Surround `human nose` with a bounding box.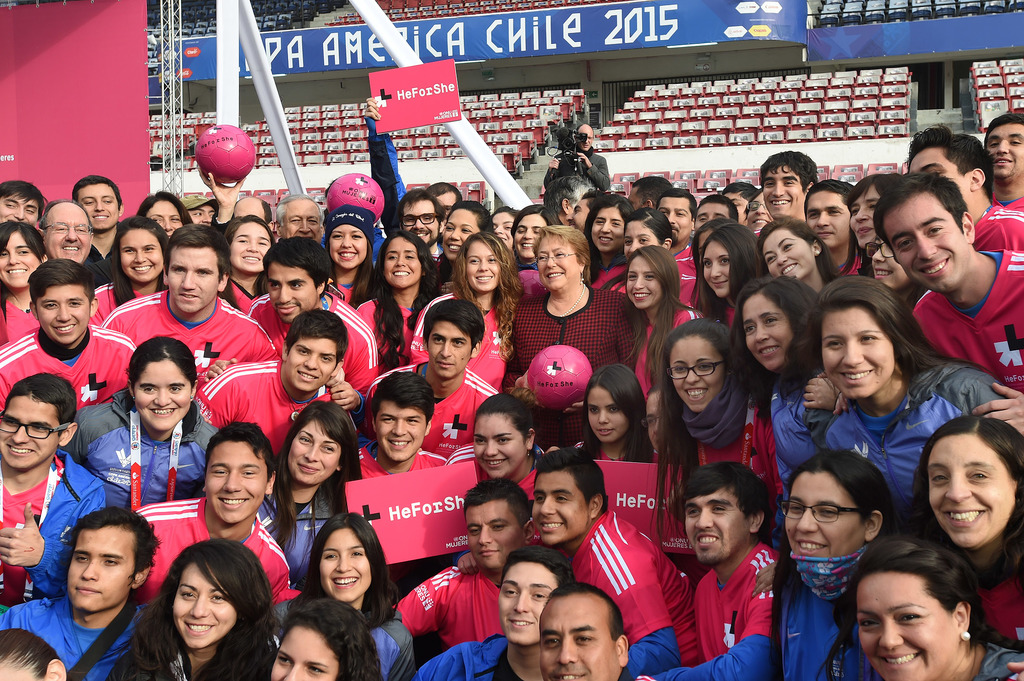
box=[779, 252, 791, 268].
